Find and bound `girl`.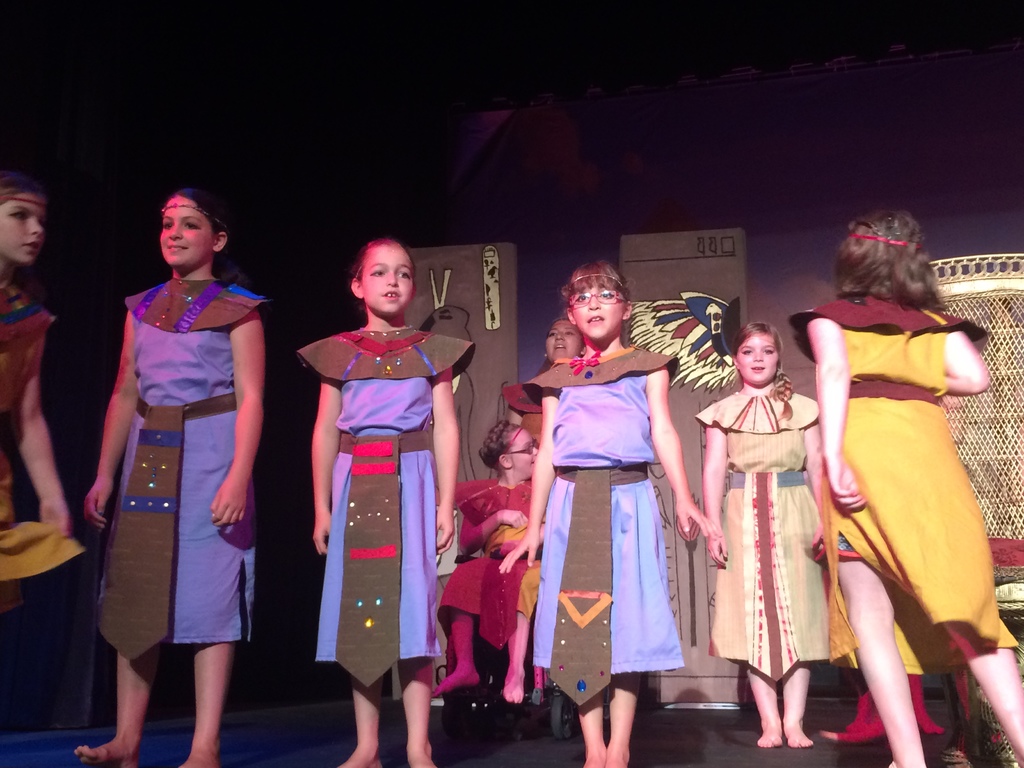
Bound: [x1=790, y1=215, x2=1023, y2=767].
